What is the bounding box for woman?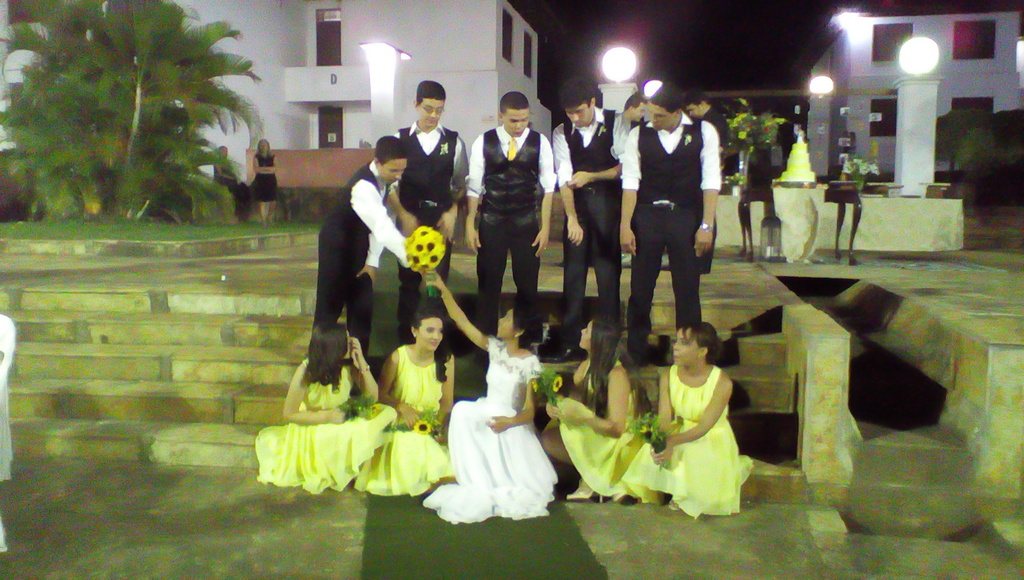
<box>428,286,552,524</box>.
